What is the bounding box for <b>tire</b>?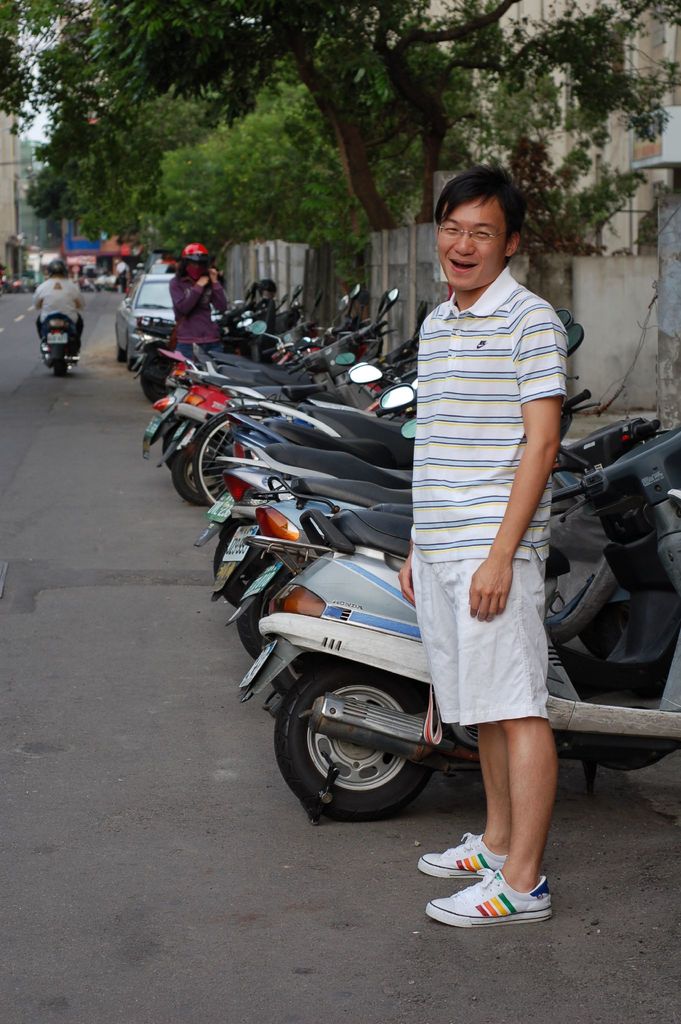
<bbox>236, 597, 265, 659</bbox>.
